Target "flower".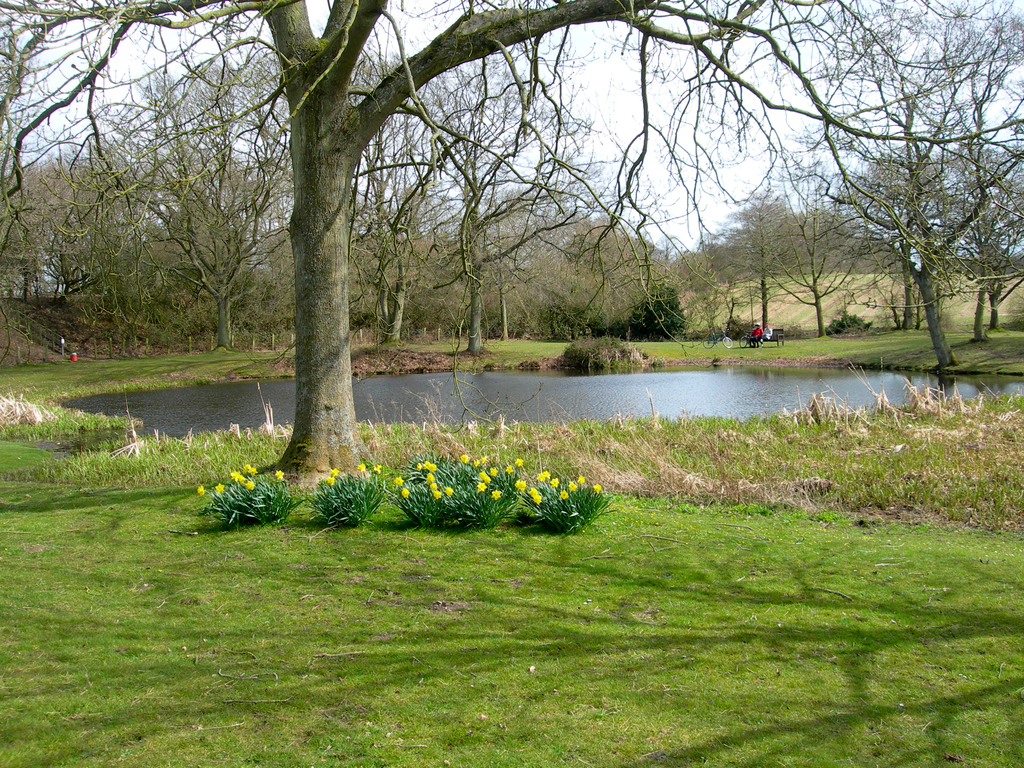
Target region: (546,471,554,479).
